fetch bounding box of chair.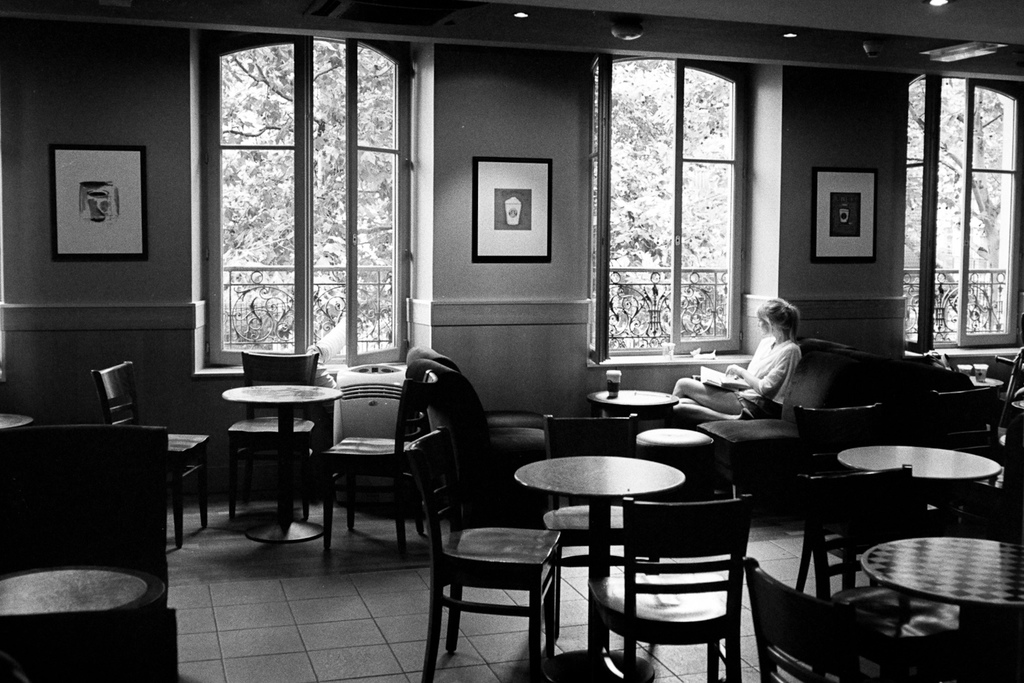
Bbox: box=[403, 424, 563, 682].
